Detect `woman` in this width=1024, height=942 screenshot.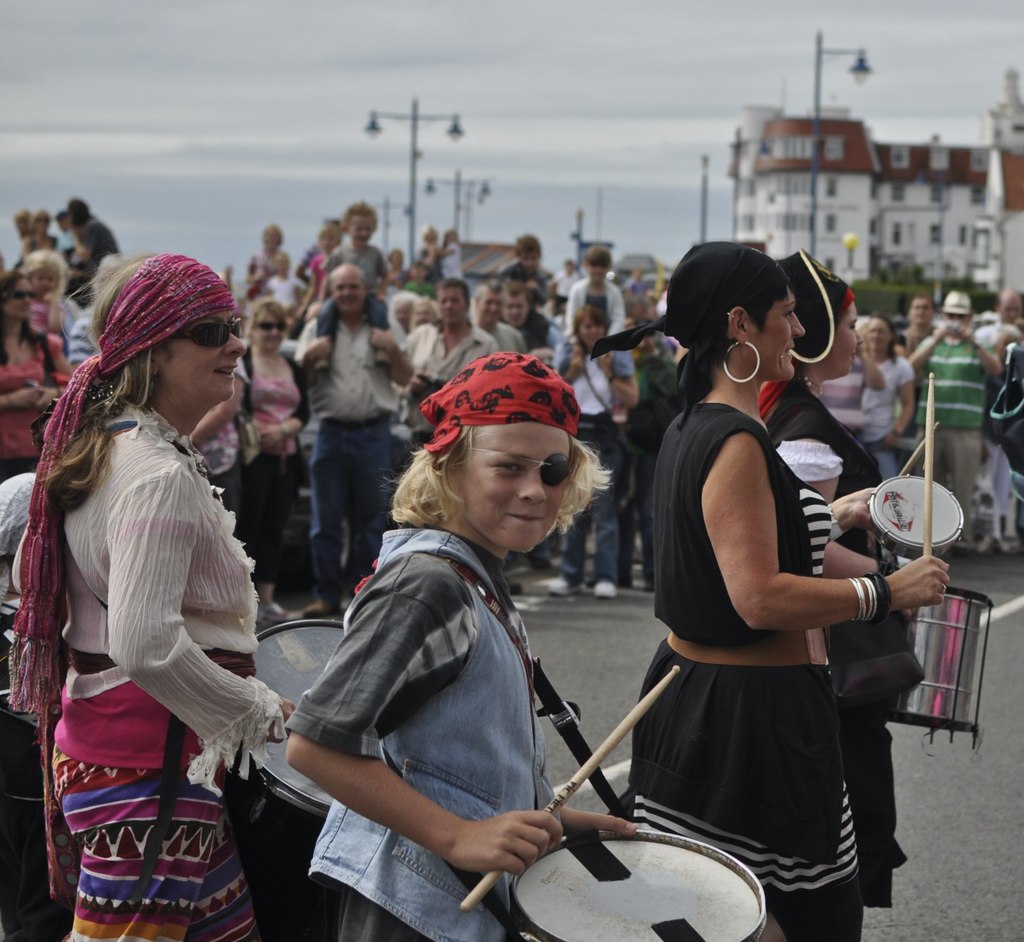
Detection: region(758, 251, 913, 909).
